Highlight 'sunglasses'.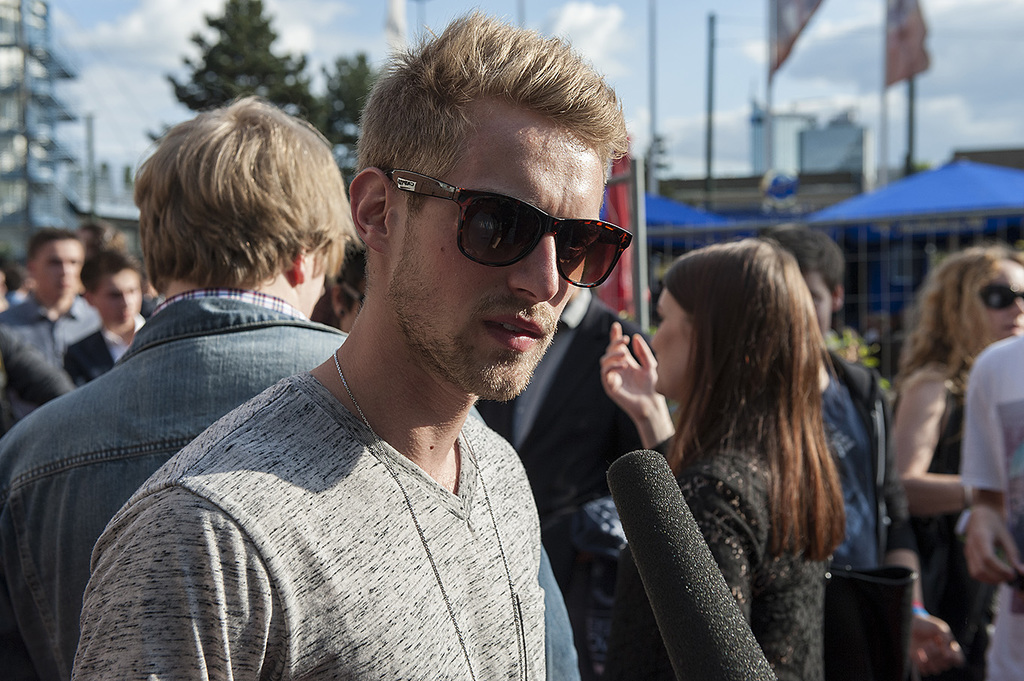
Highlighted region: l=382, t=166, r=634, b=291.
